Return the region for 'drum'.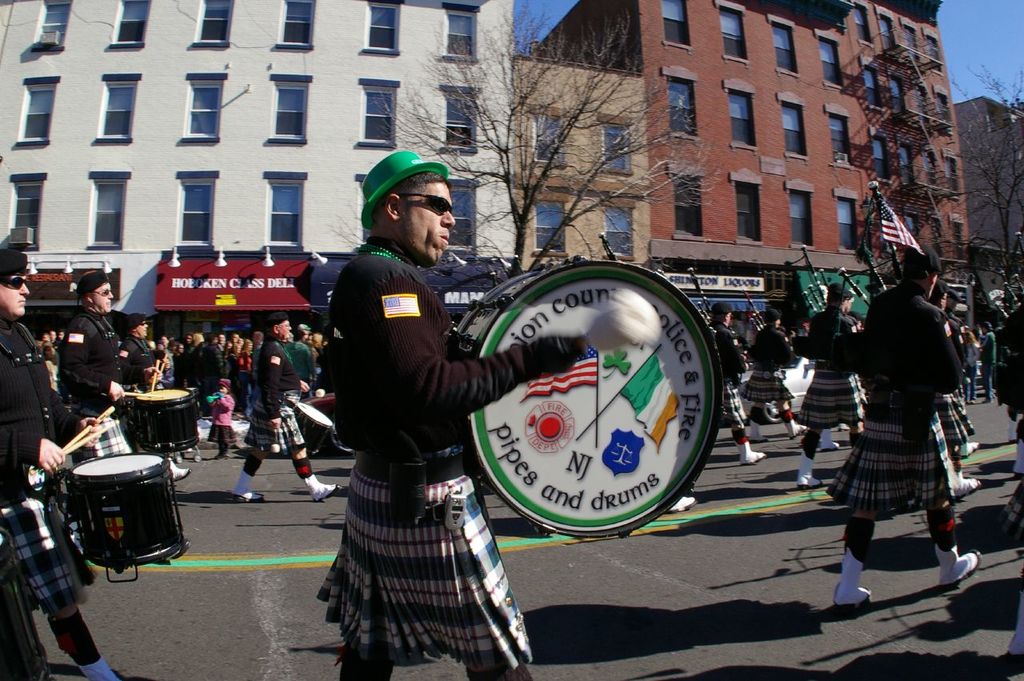
(left=60, top=449, right=188, bottom=585).
